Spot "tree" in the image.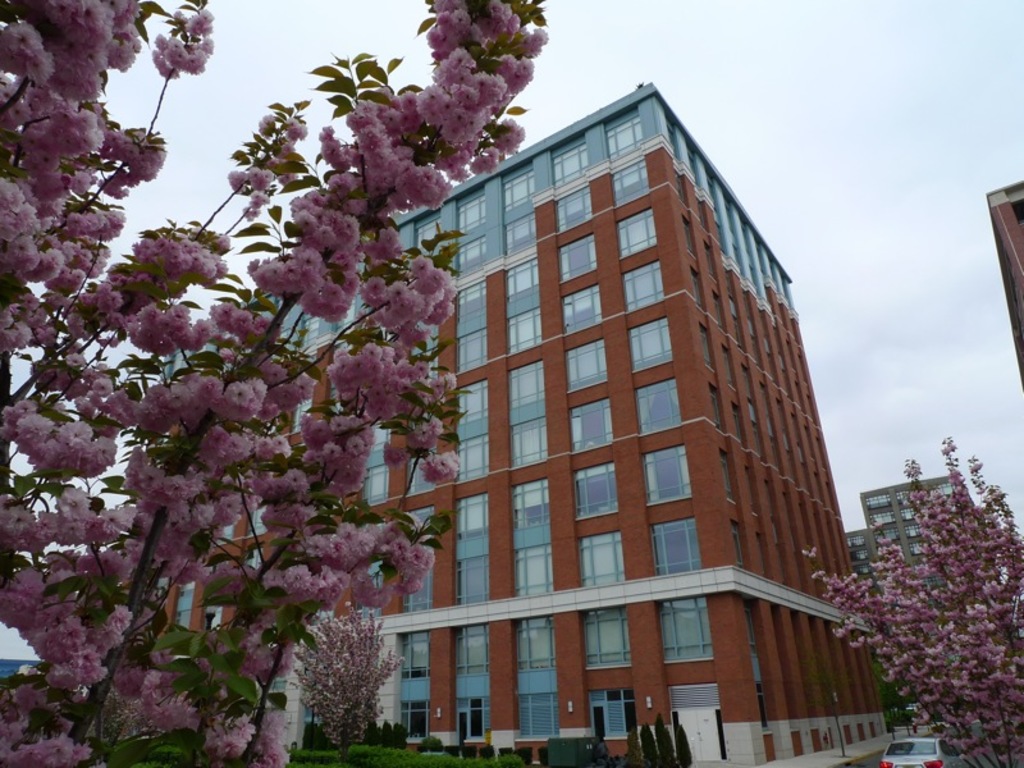
"tree" found at bbox=(654, 716, 673, 767).
